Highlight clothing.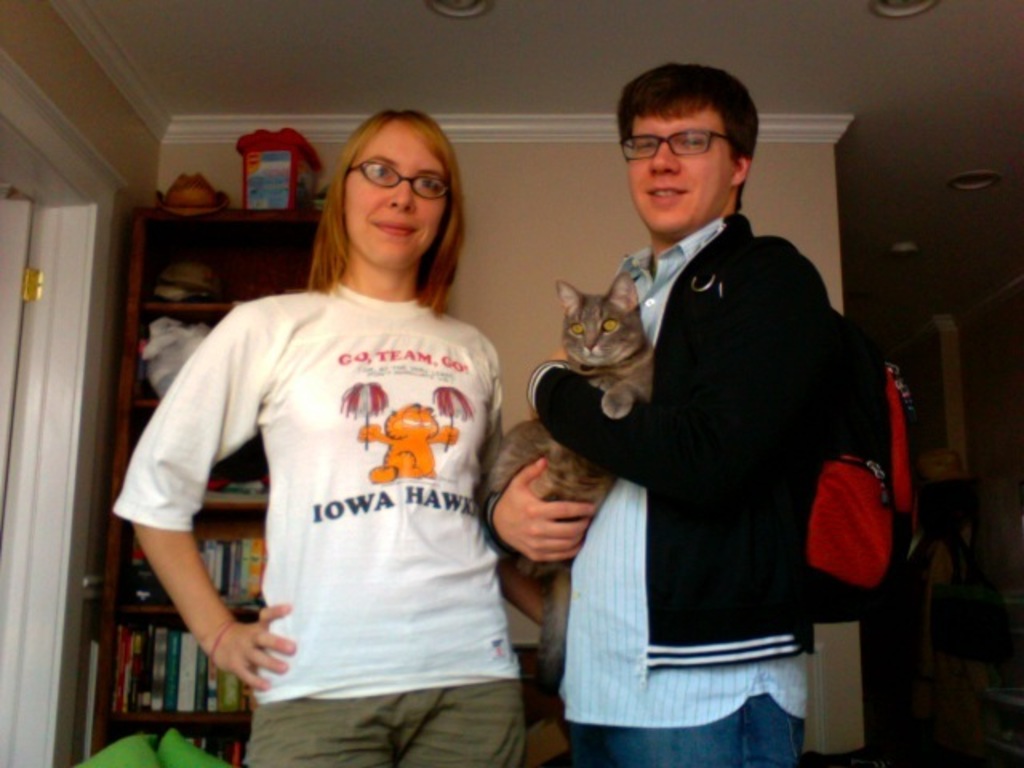
Highlighted region: x1=547, y1=134, x2=888, y2=766.
